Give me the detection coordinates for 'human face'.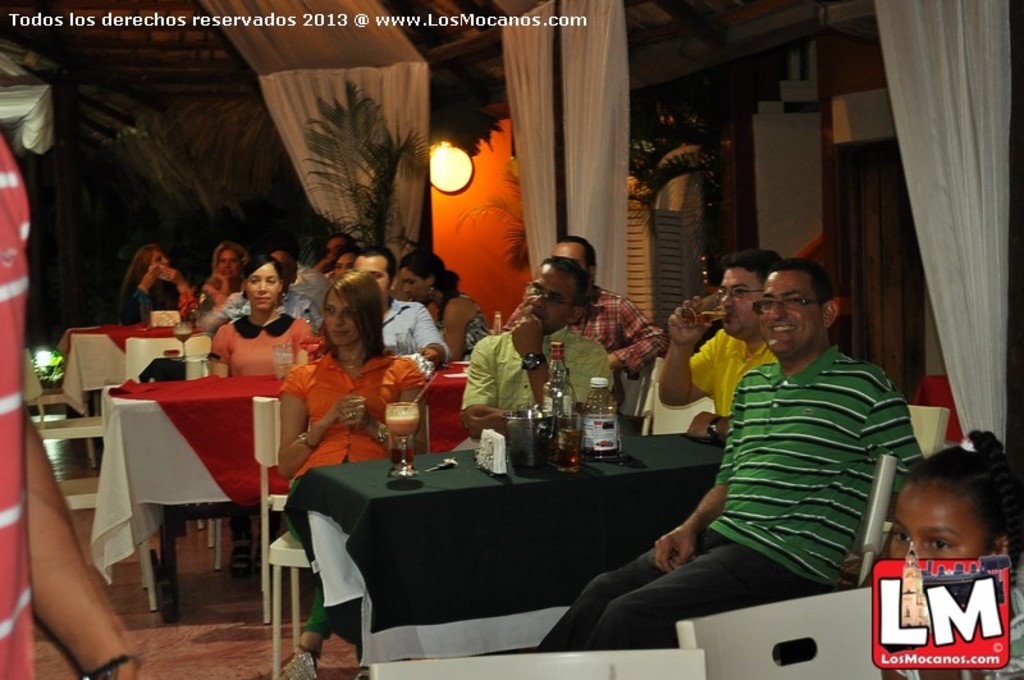
152,248,170,271.
